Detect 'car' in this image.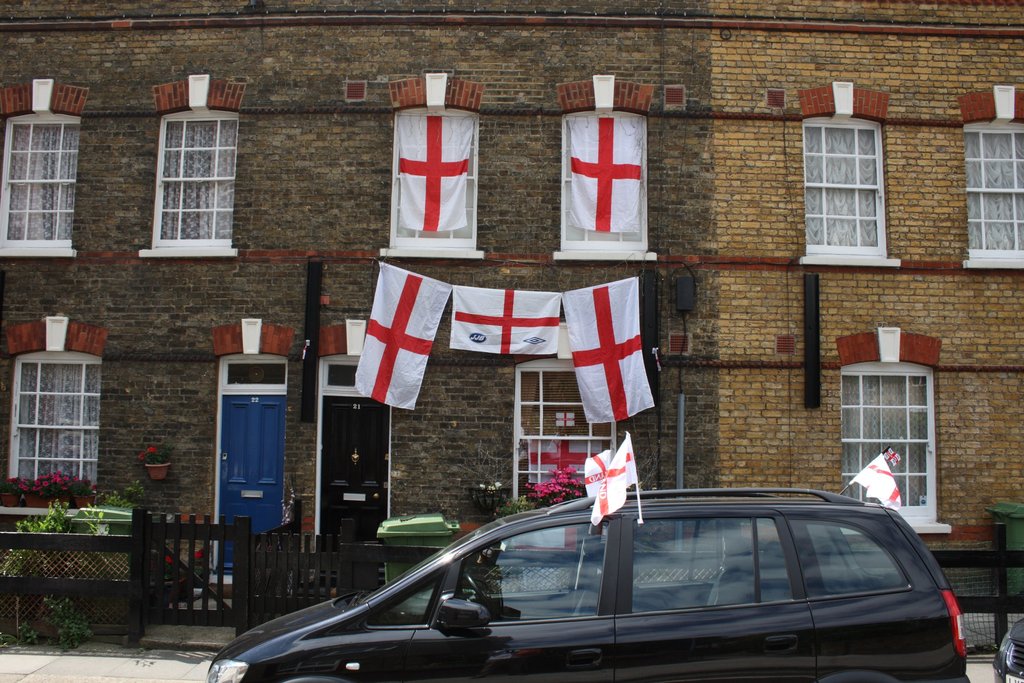
Detection: bbox=(993, 614, 1023, 682).
